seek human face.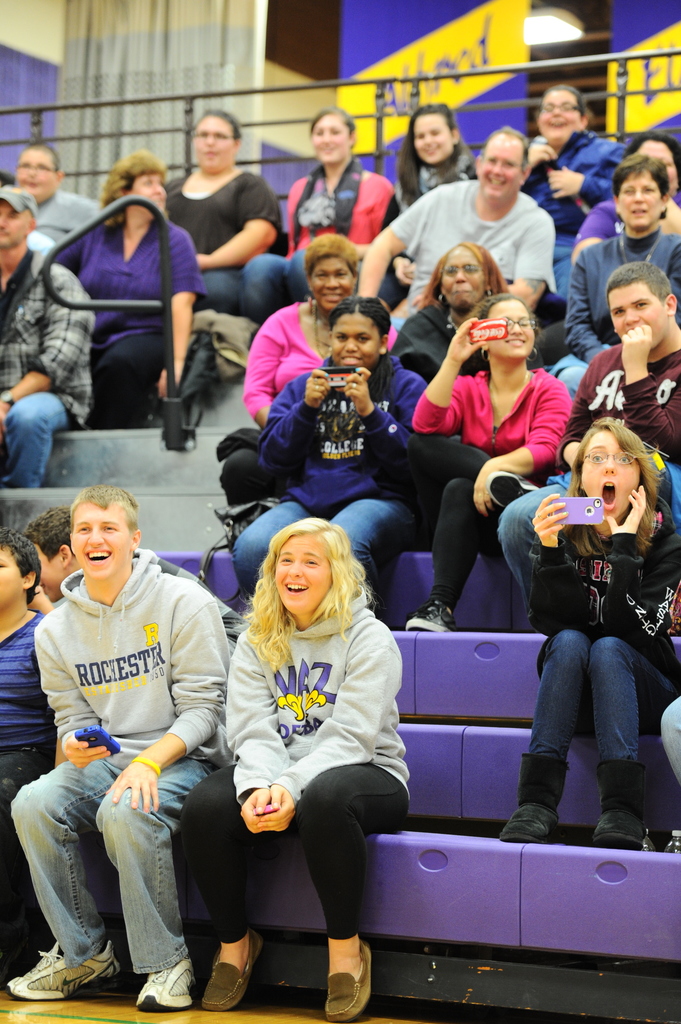
438:249:481:312.
